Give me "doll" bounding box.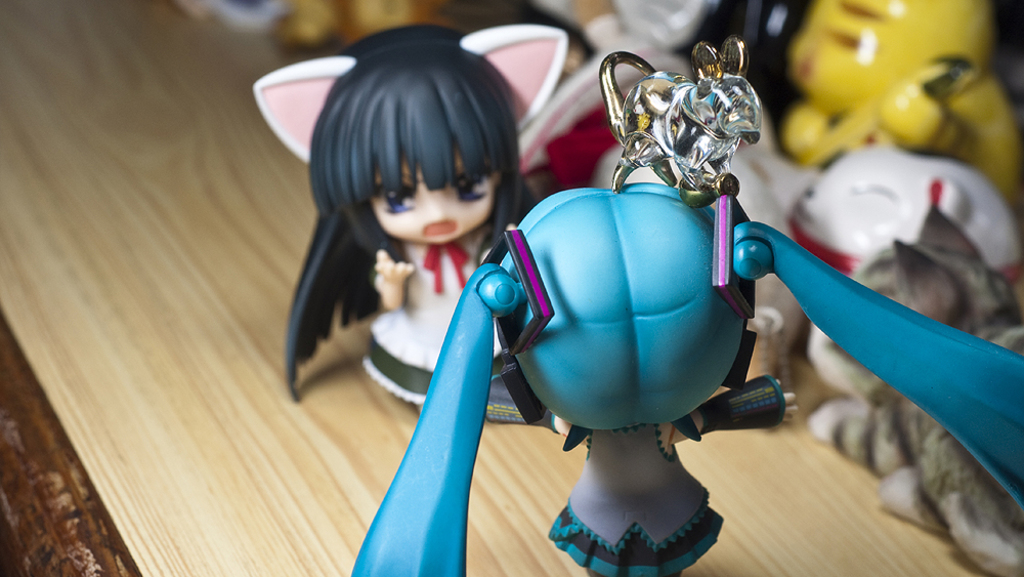
bbox(255, 26, 567, 416).
